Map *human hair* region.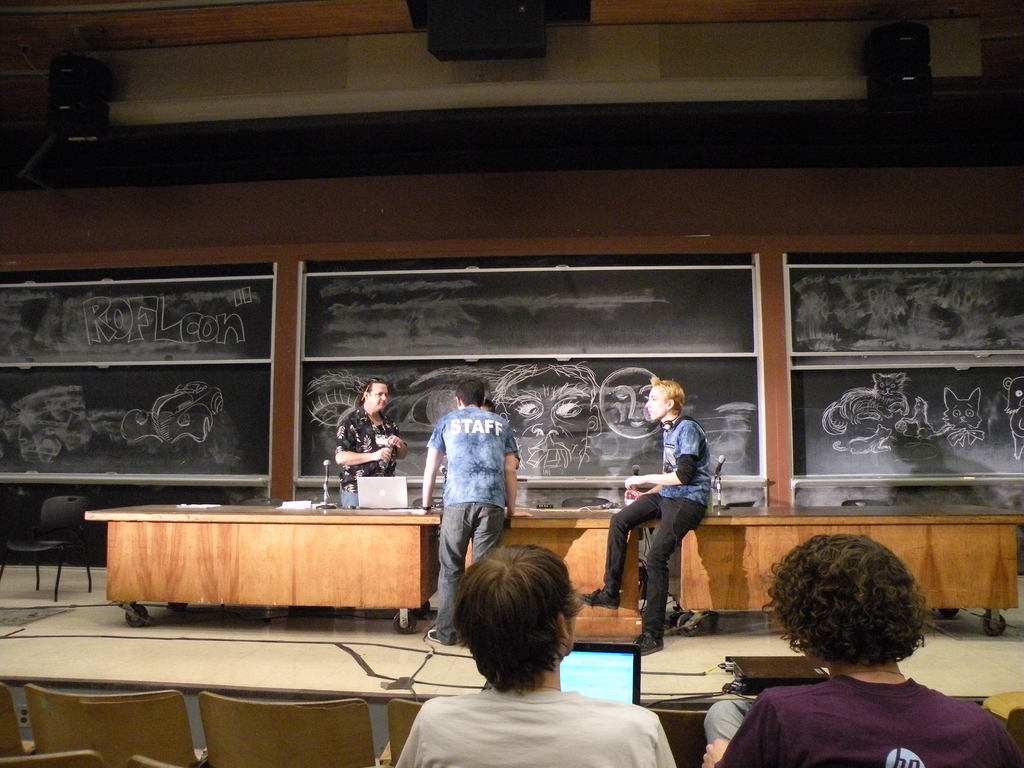
Mapped to BBox(650, 376, 689, 420).
